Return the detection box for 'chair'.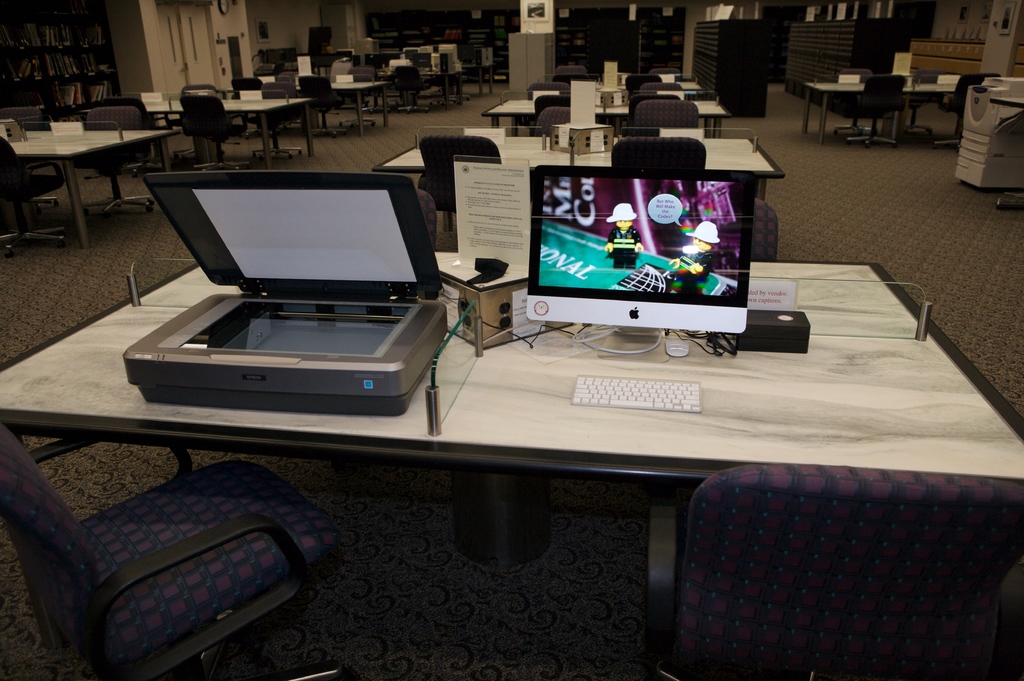
614,134,709,205.
